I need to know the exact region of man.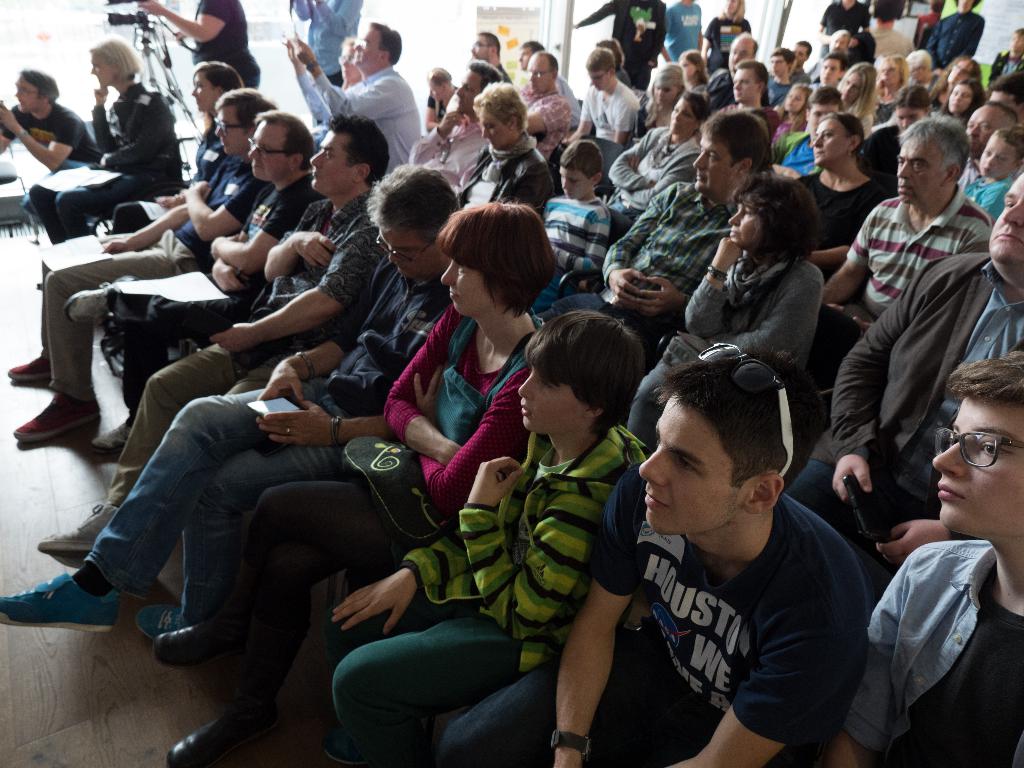
Region: 421/334/873/767.
